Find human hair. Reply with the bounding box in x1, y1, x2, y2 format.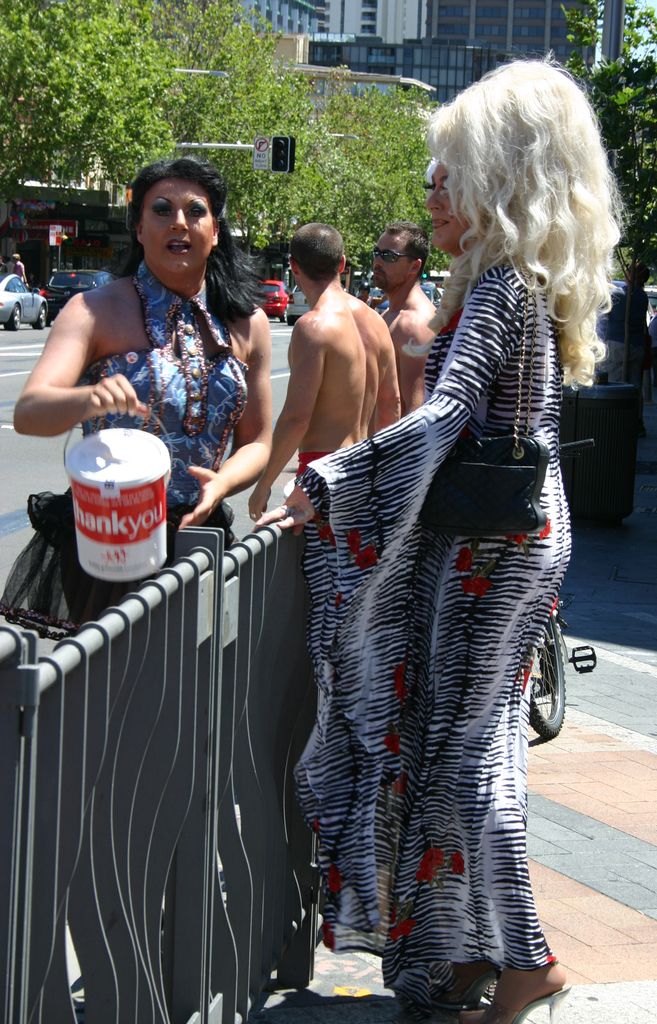
423, 44, 631, 390.
